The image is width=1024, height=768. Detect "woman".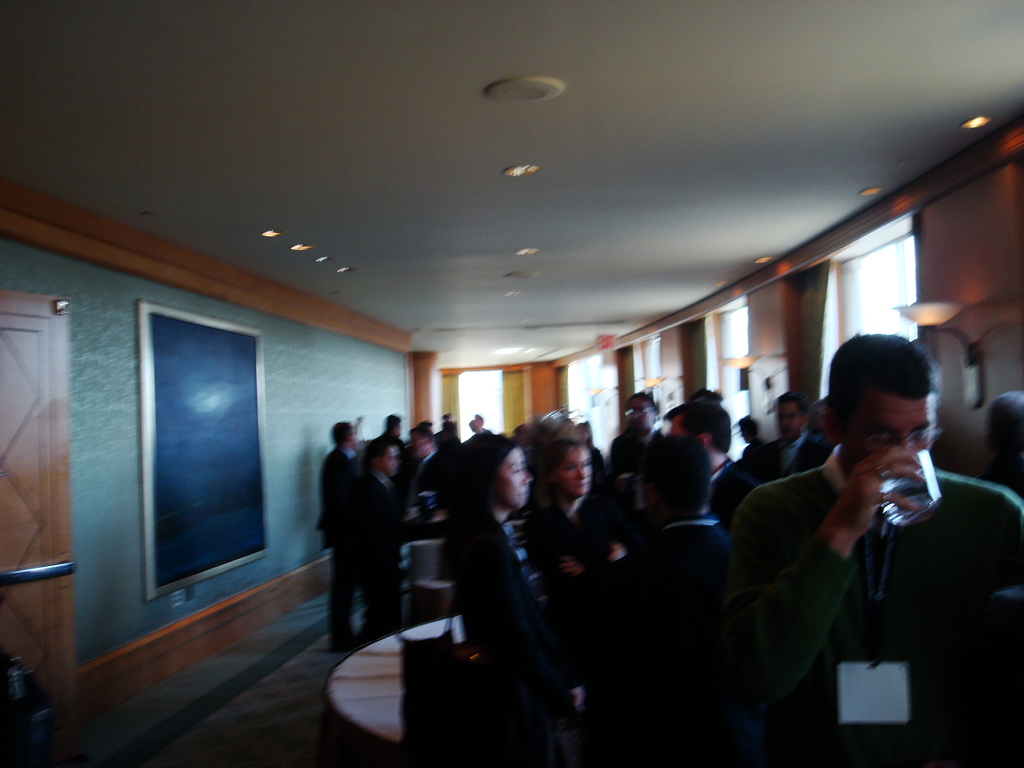
Detection: box=[453, 439, 593, 767].
